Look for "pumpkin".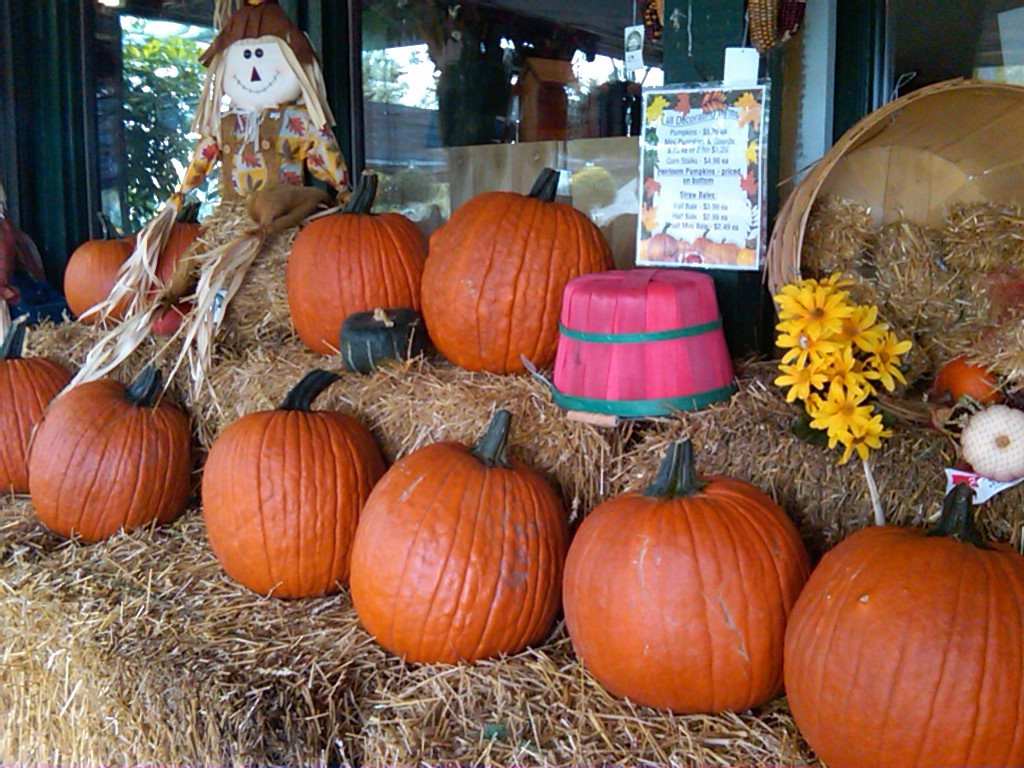
Found: region(346, 411, 574, 672).
